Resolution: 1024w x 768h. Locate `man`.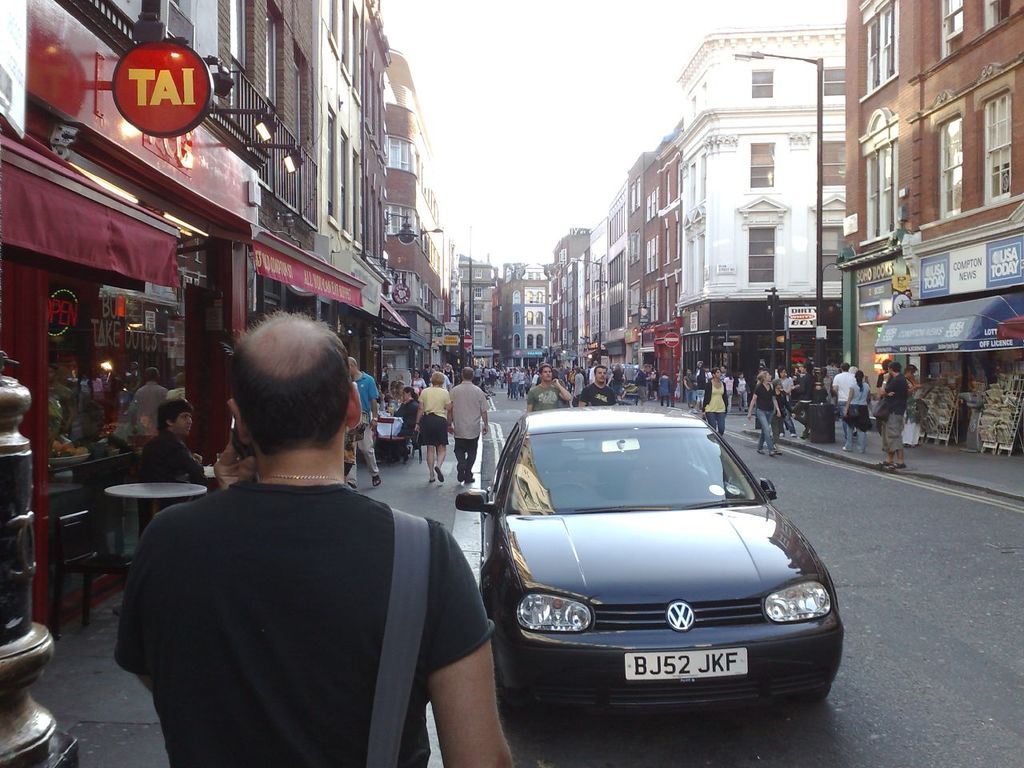
detection(832, 362, 858, 442).
